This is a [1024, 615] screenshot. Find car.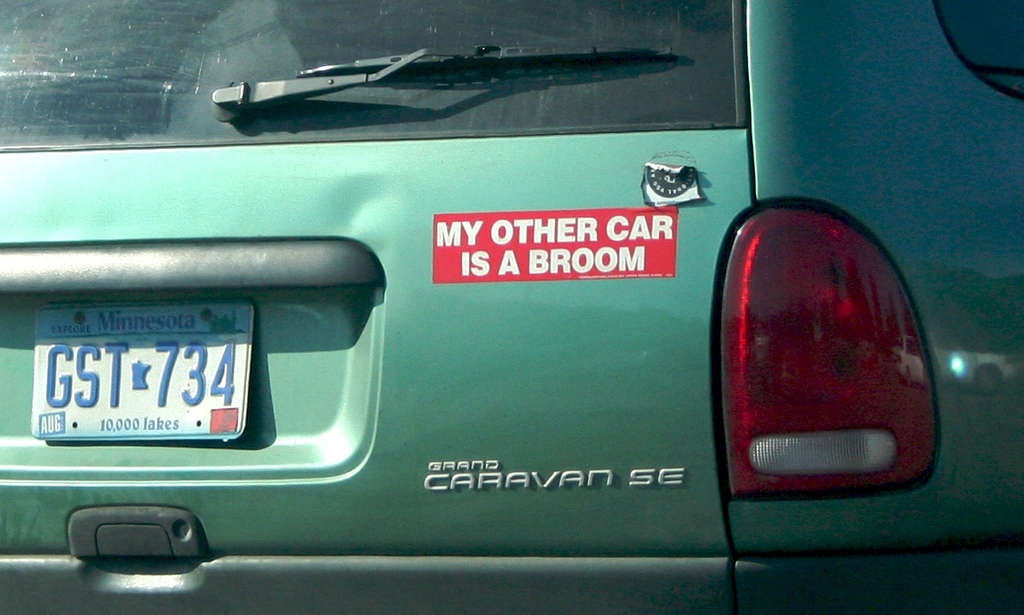
Bounding box: detection(0, 0, 1023, 614).
